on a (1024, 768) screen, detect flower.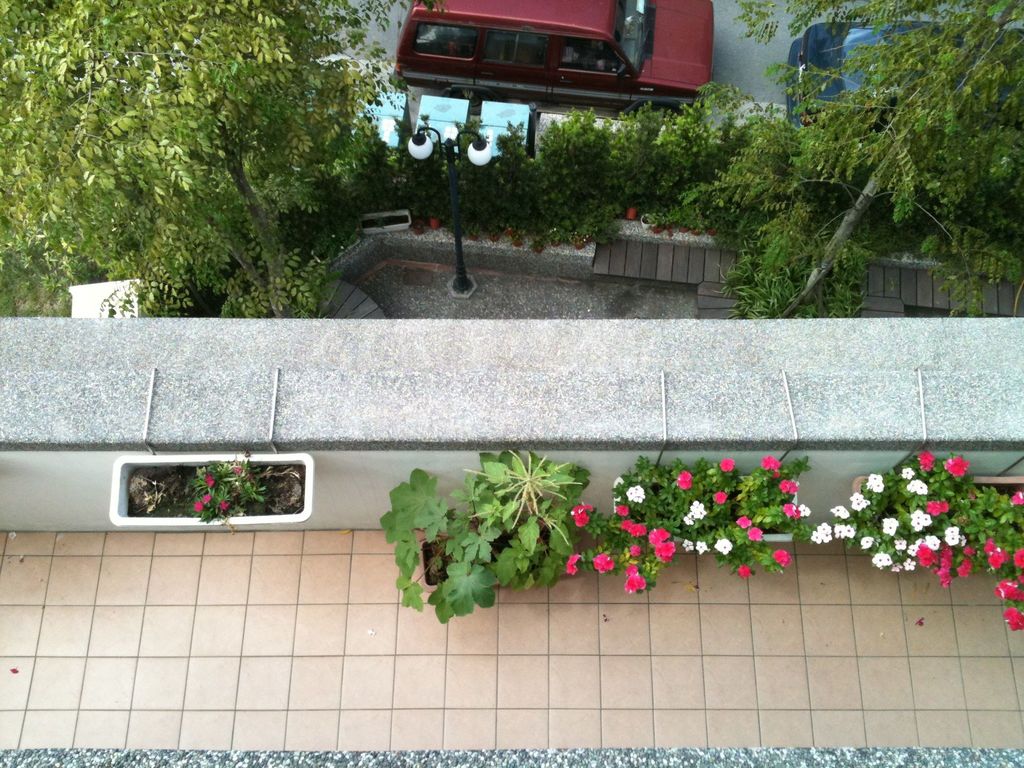
759 455 780 471.
